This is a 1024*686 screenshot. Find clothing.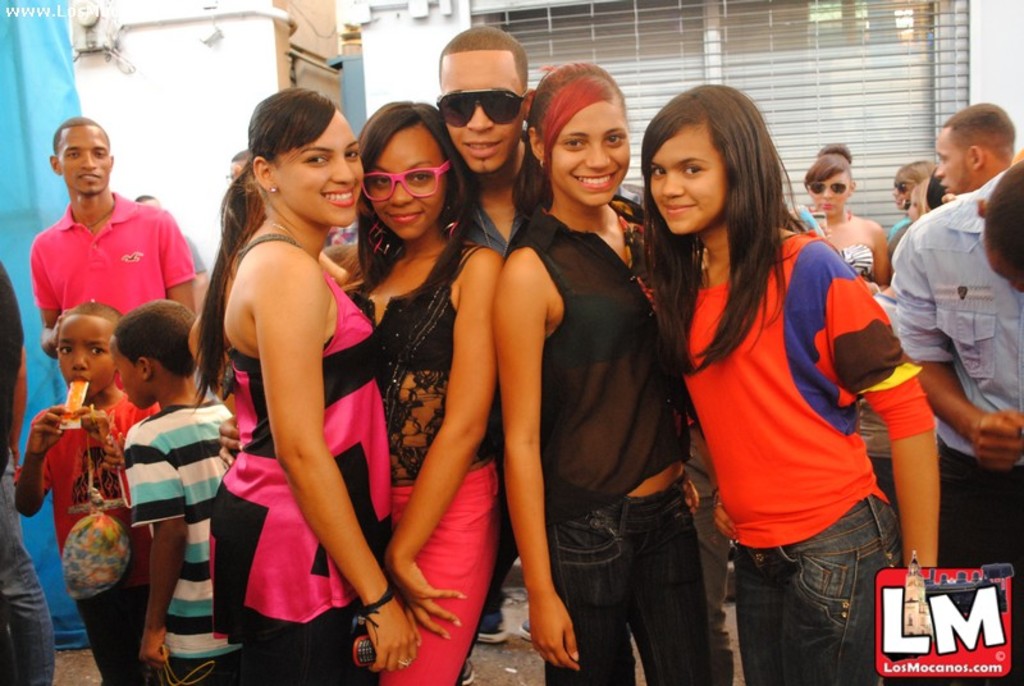
Bounding box: {"x1": 804, "y1": 239, "x2": 870, "y2": 294}.
